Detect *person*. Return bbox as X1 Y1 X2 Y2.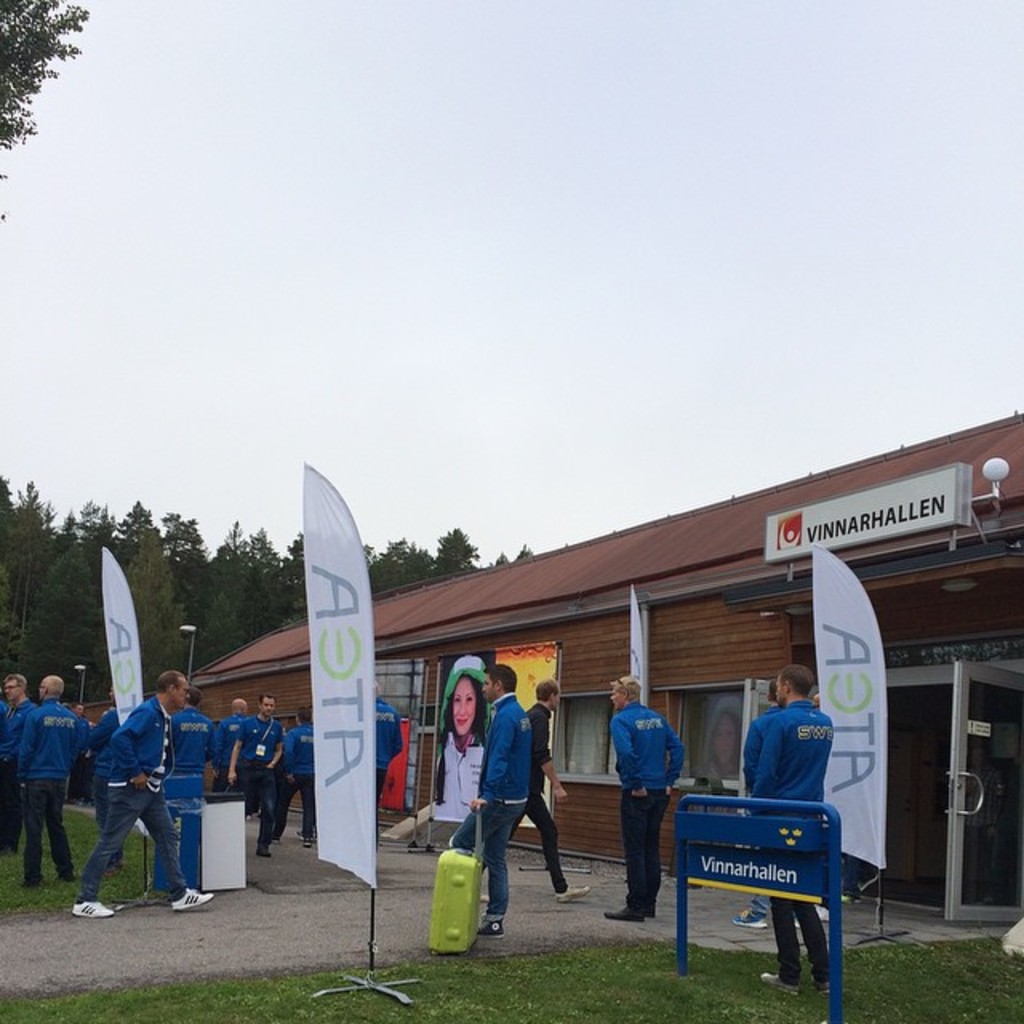
507 677 602 902.
